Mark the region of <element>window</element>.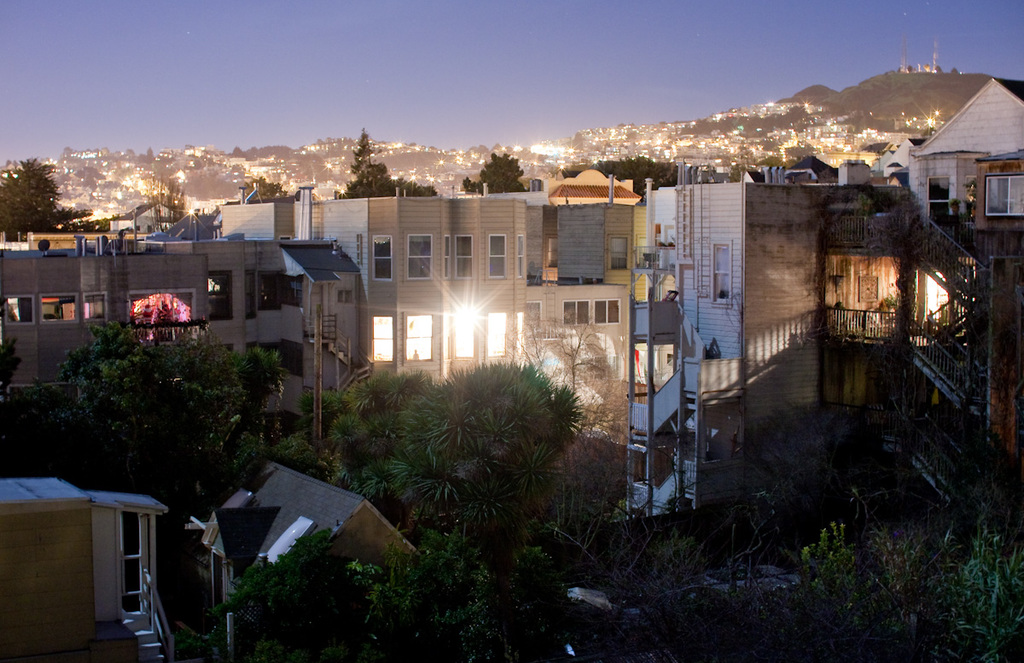
Region: {"left": 922, "top": 272, "right": 972, "bottom": 340}.
